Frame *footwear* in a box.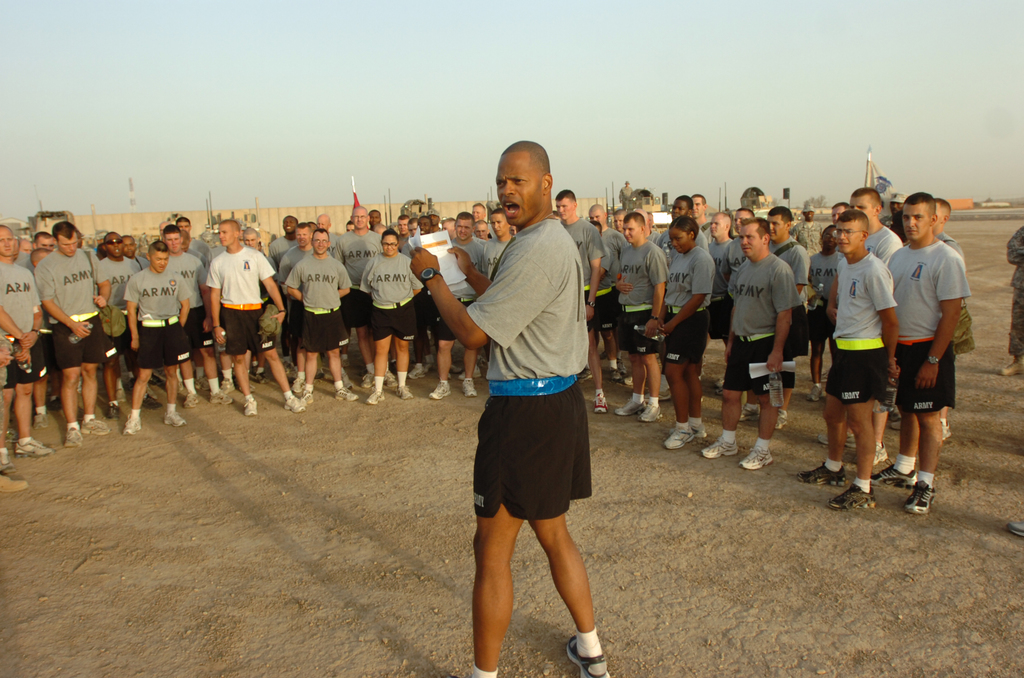
BBox(870, 441, 887, 464).
